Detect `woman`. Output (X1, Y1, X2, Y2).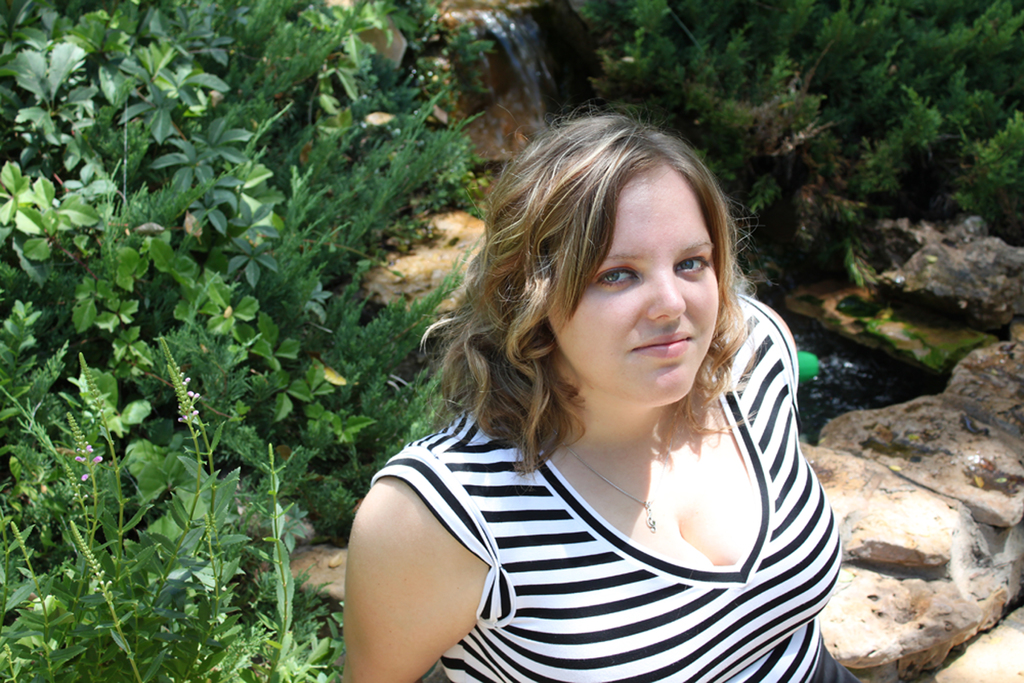
(306, 99, 854, 682).
